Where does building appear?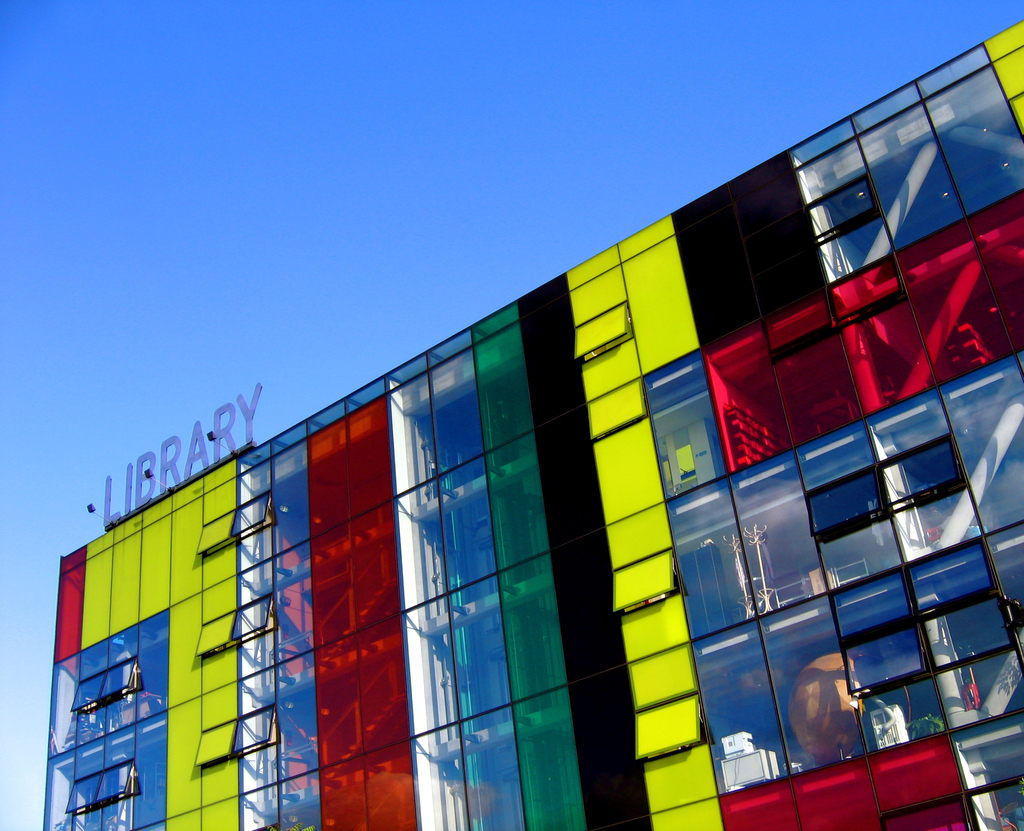
Appears at [left=42, top=19, right=1023, bottom=830].
